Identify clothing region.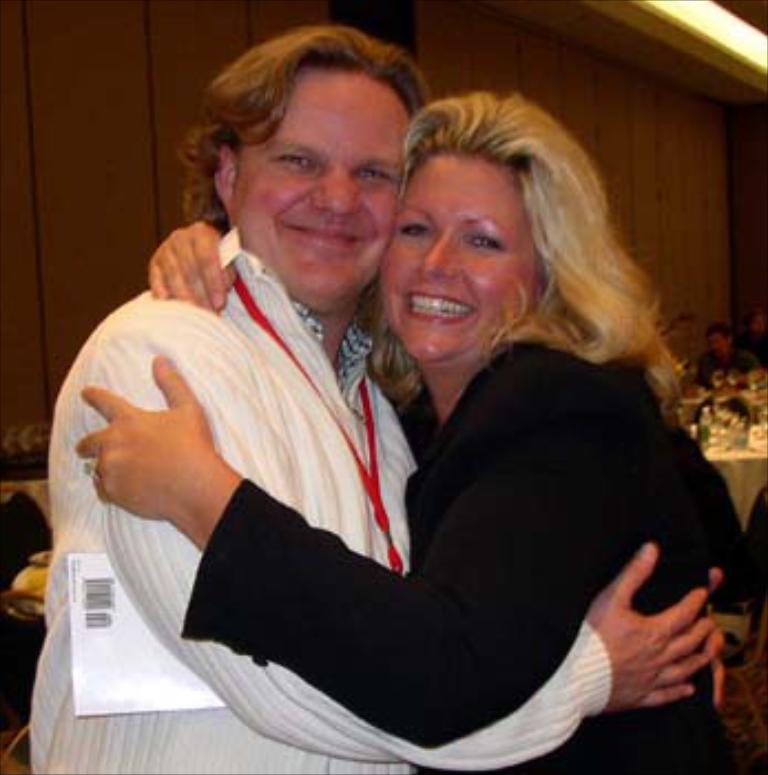
Region: (179, 337, 744, 773).
